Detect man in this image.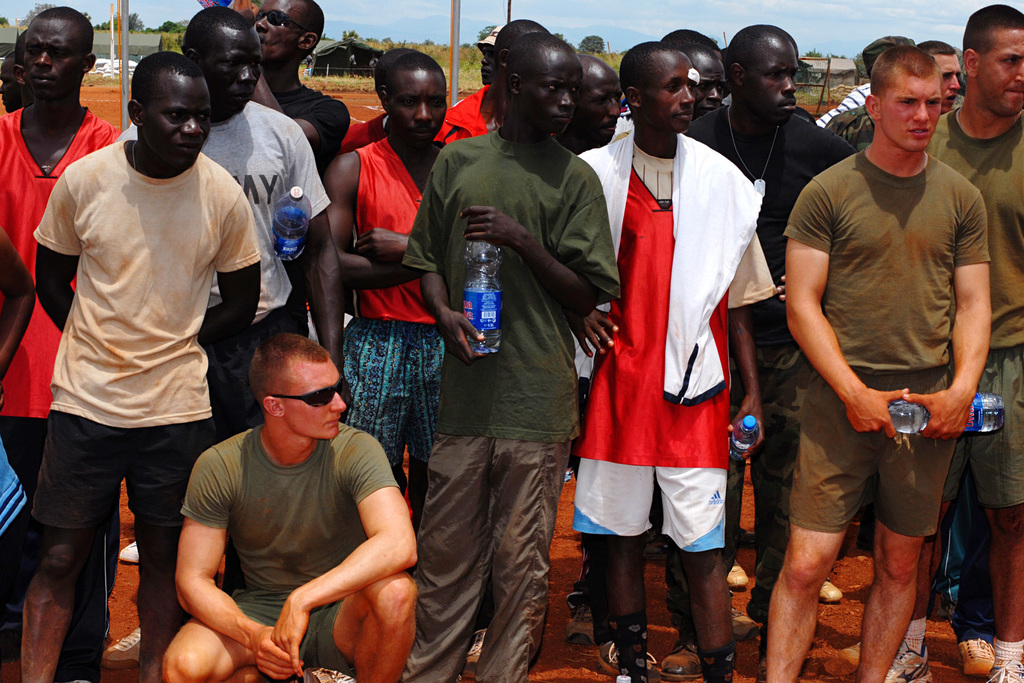
Detection: pyautogui.locateOnScreen(917, 30, 967, 125).
